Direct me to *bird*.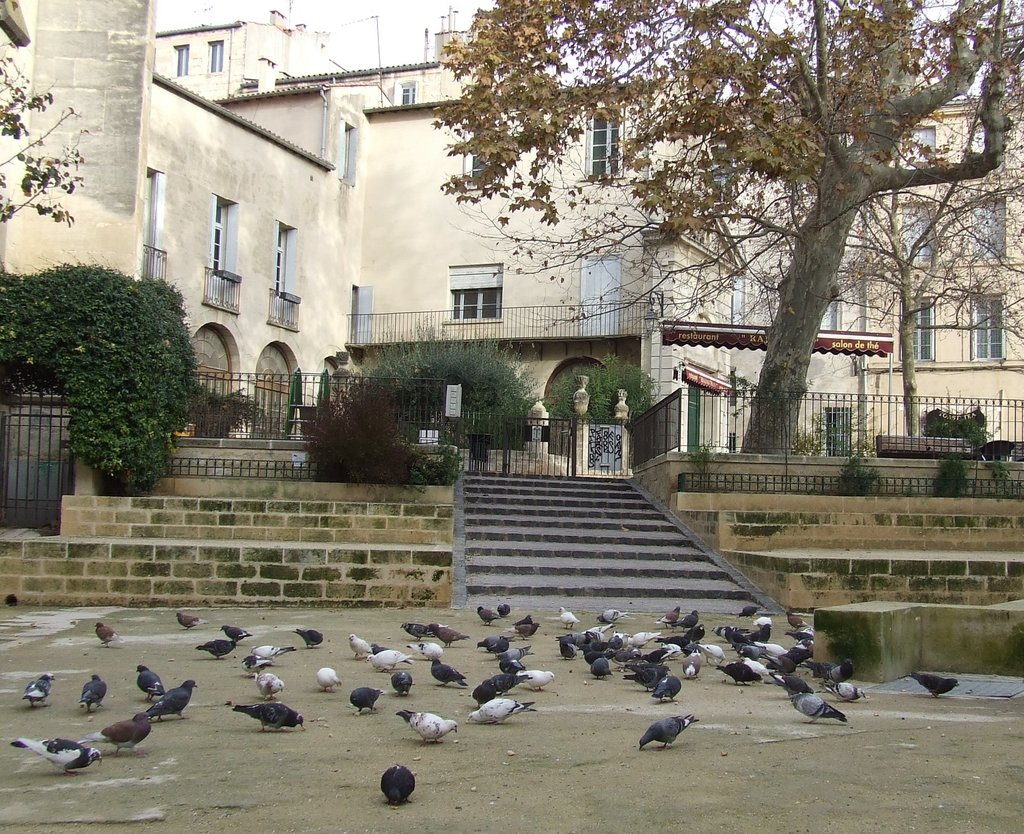
Direction: x1=137 y1=664 x2=167 y2=697.
